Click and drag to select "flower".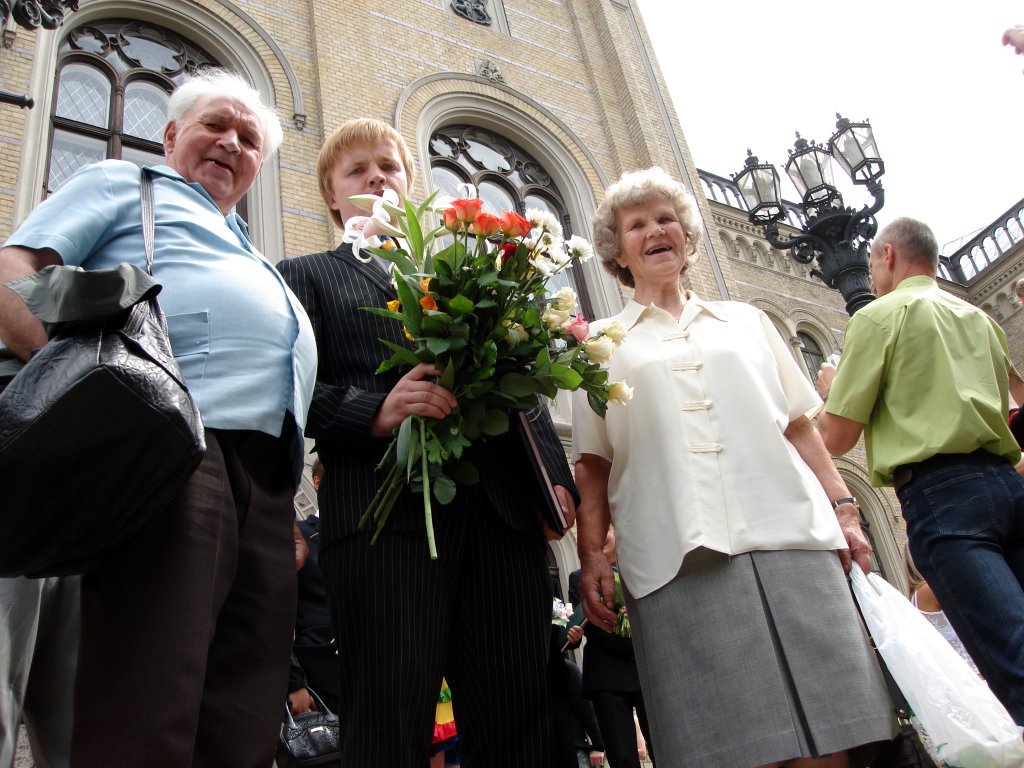
Selection: pyautogui.locateOnScreen(600, 319, 629, 347).
